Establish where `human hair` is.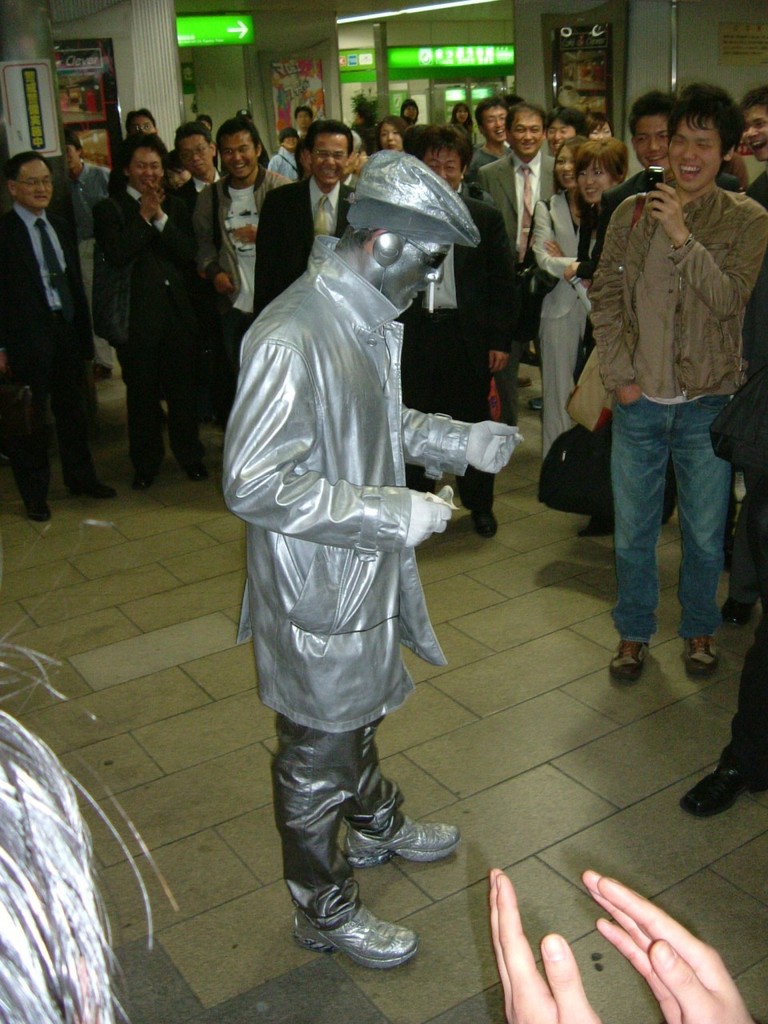
Established at 174,120,216,160.
